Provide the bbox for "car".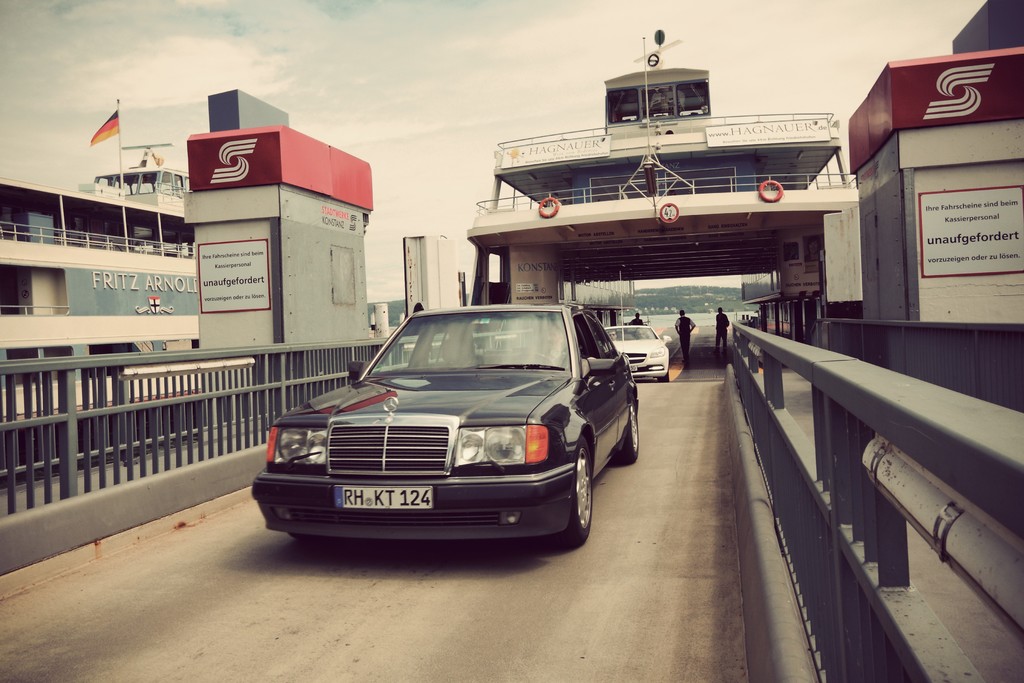
(251, 270, 639, 549).
